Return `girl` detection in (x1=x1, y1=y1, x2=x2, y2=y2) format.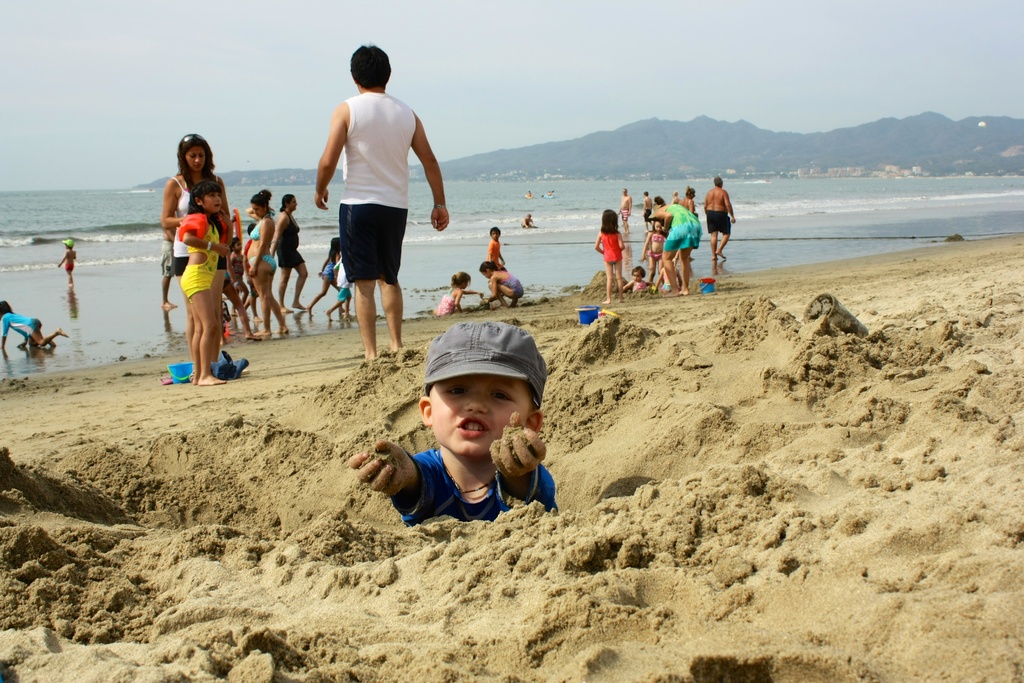
(x1=163, y1=135, x2=227, y2=383).
